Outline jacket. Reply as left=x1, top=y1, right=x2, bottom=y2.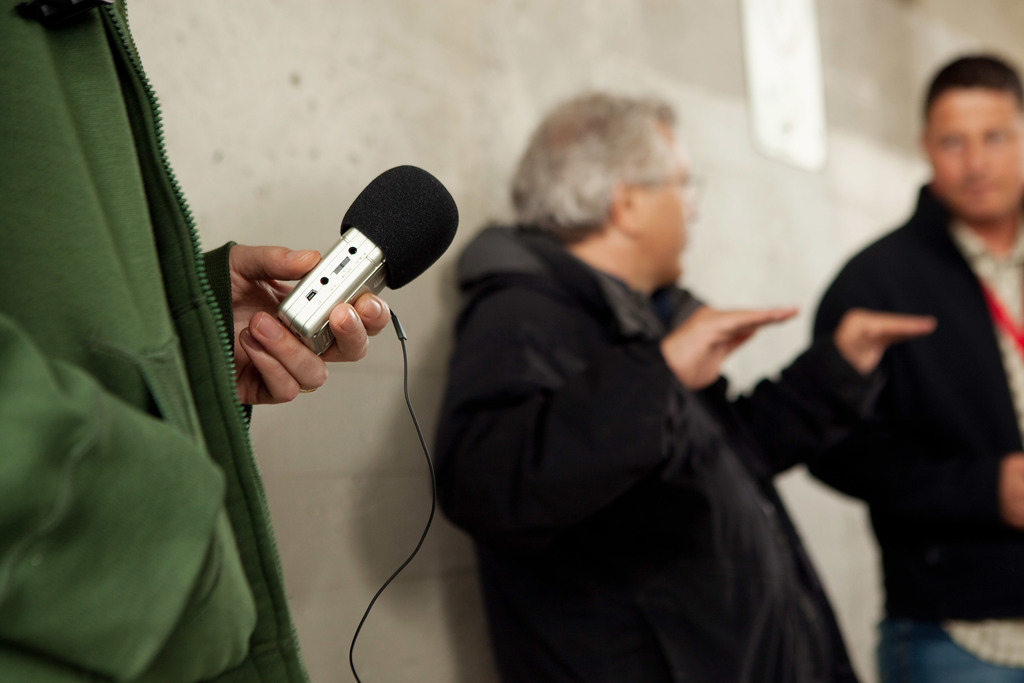
left=413, top=153, right=870, bottom=665.
